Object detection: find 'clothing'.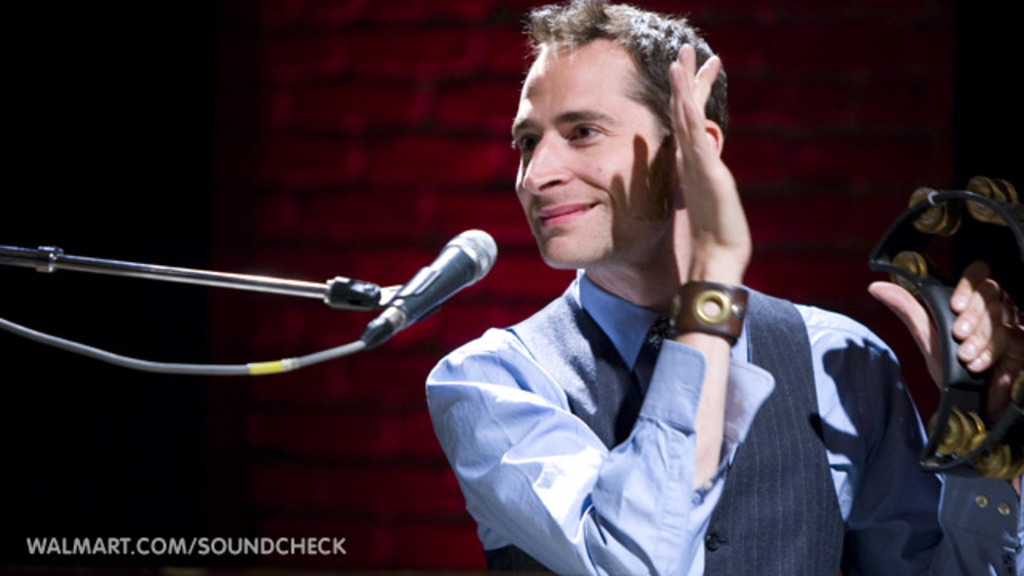
426/267/1022/574.
